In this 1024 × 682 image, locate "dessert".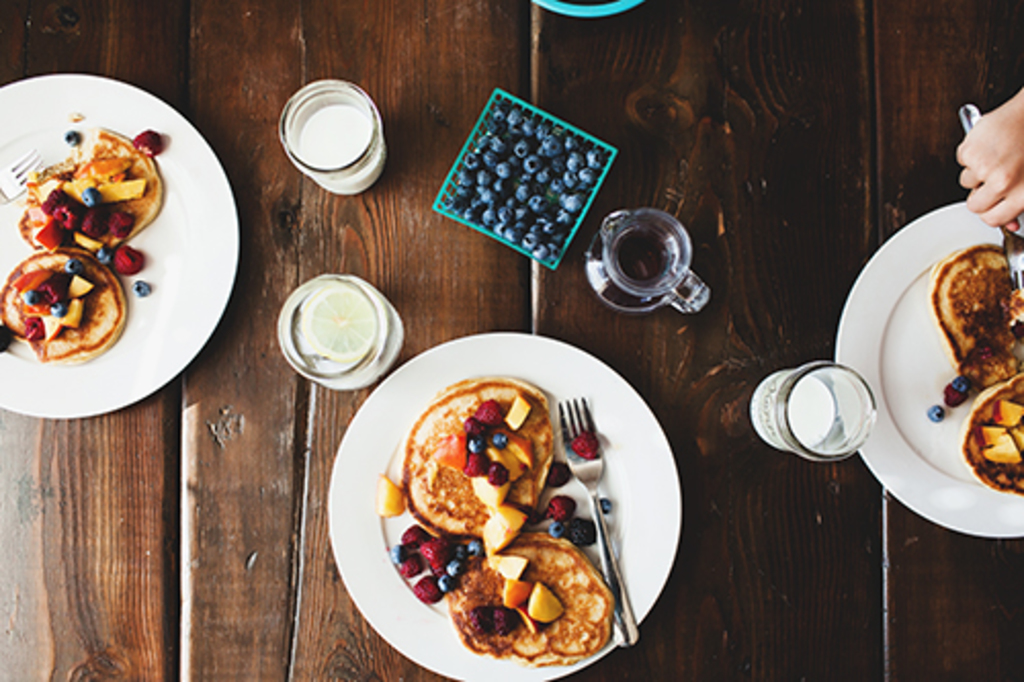
Bounding box: [16, 131, 172, 268].
